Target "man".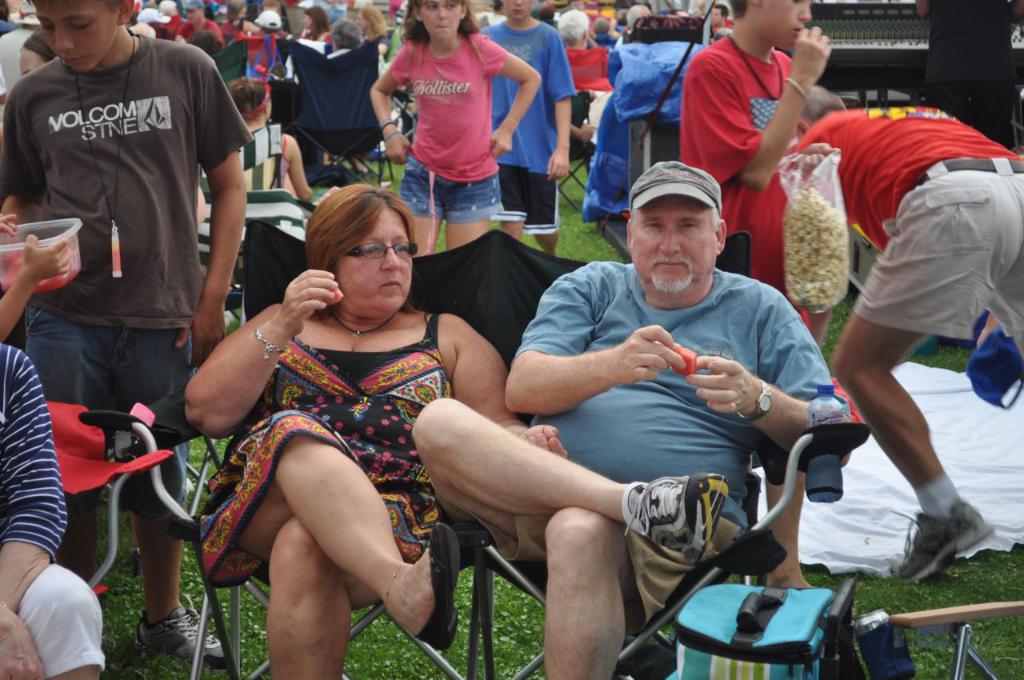
Target region: {"x1": 401, "y1": 150, "x2": 922, "y2": 676}.
